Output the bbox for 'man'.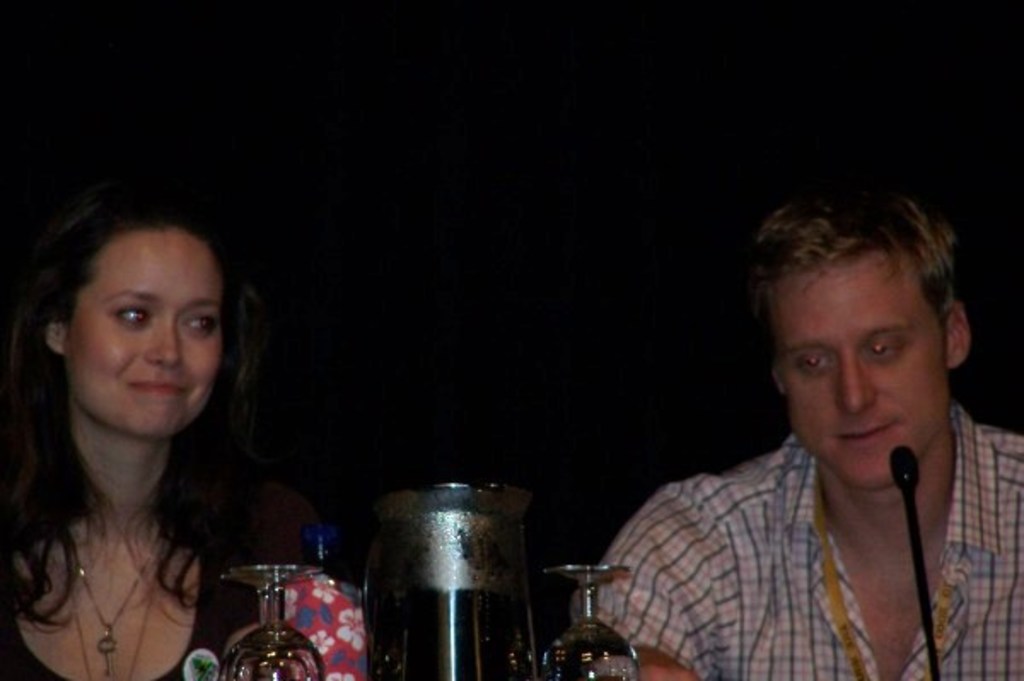
(x1=560, y1=174, x2=1007, y2=674).
